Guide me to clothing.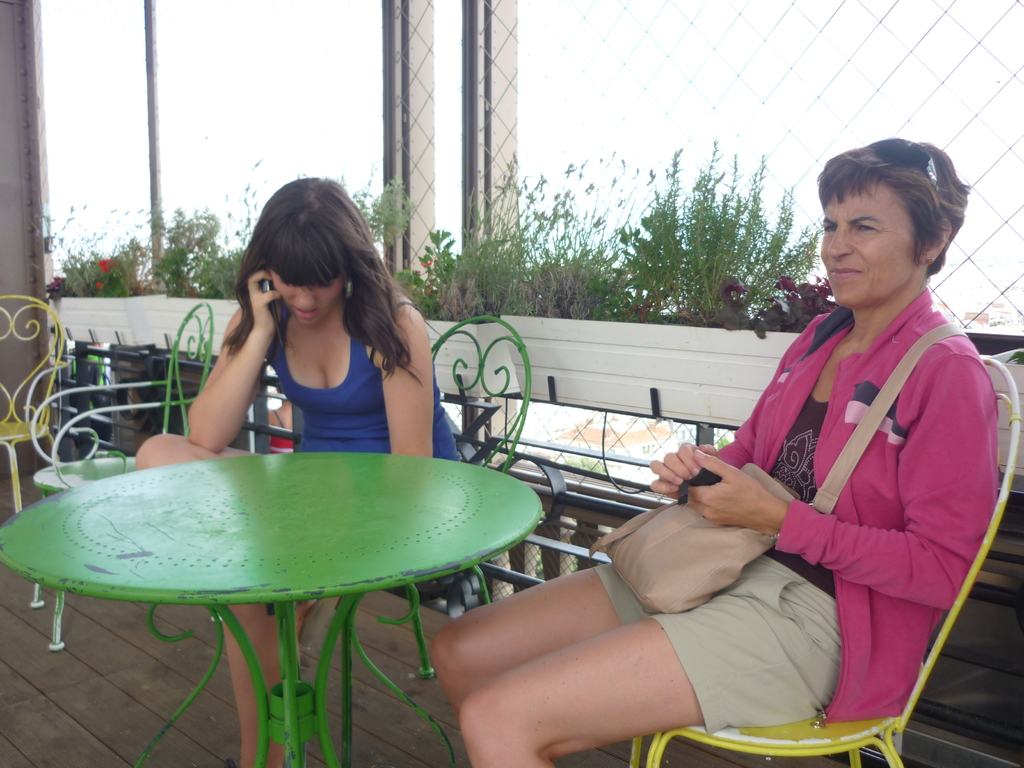
Guidance: rect(706, 237, 993, 743).
